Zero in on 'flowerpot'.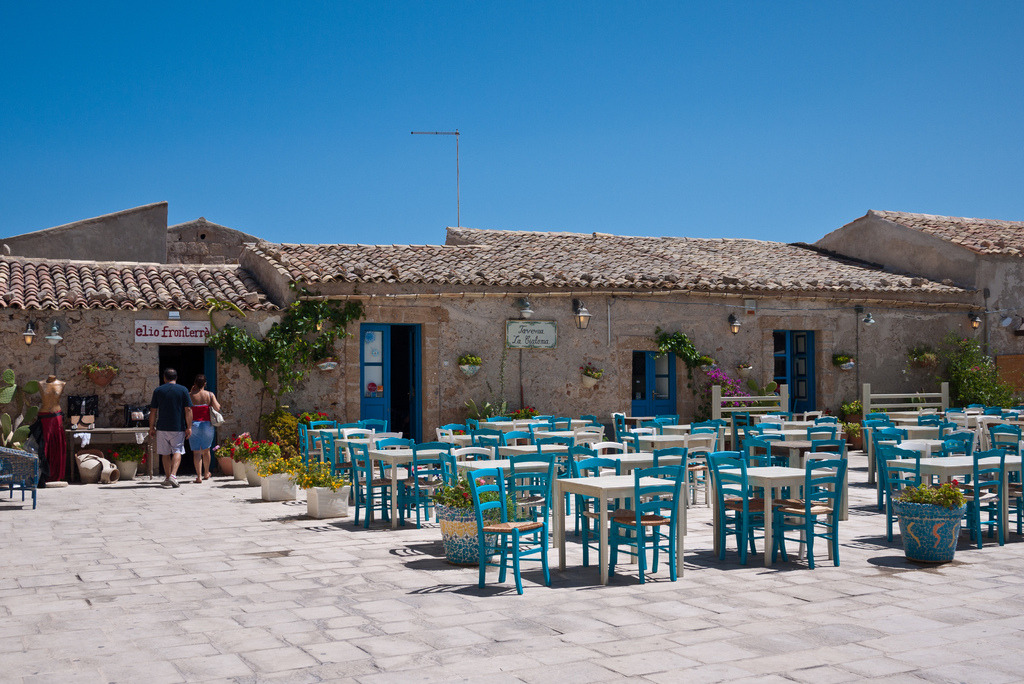
Zeroed in: x1=737, y1=362, x2=751, y2=379.
